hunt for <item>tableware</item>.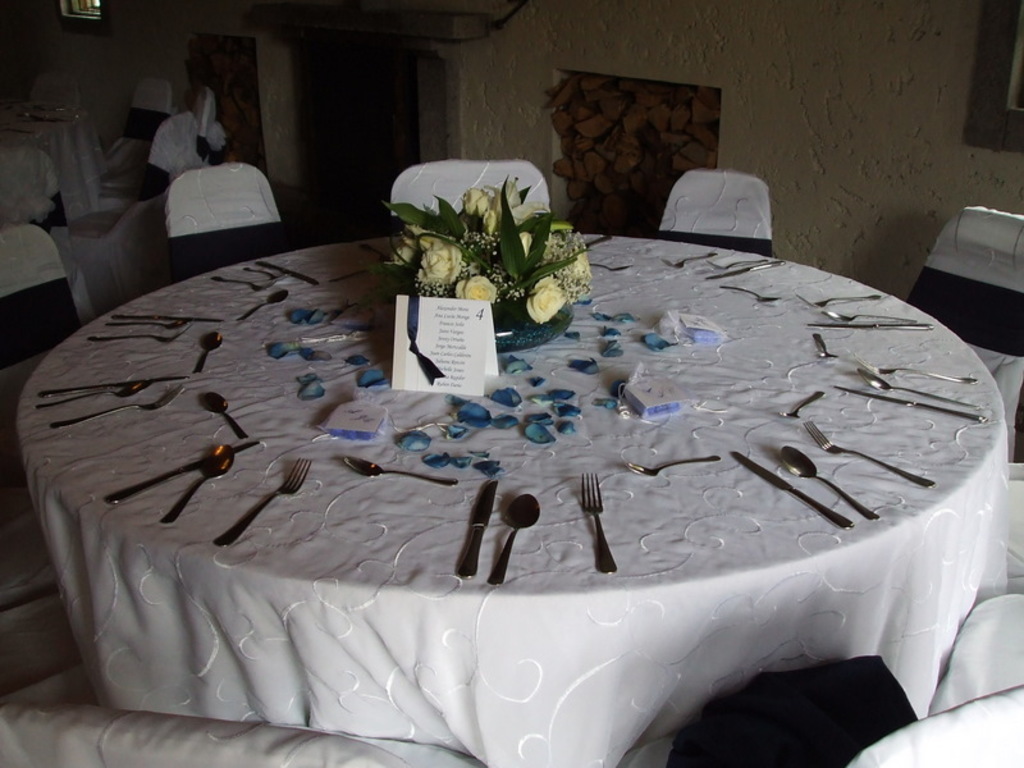
Hunted down at [708, 255, 772, 269].
